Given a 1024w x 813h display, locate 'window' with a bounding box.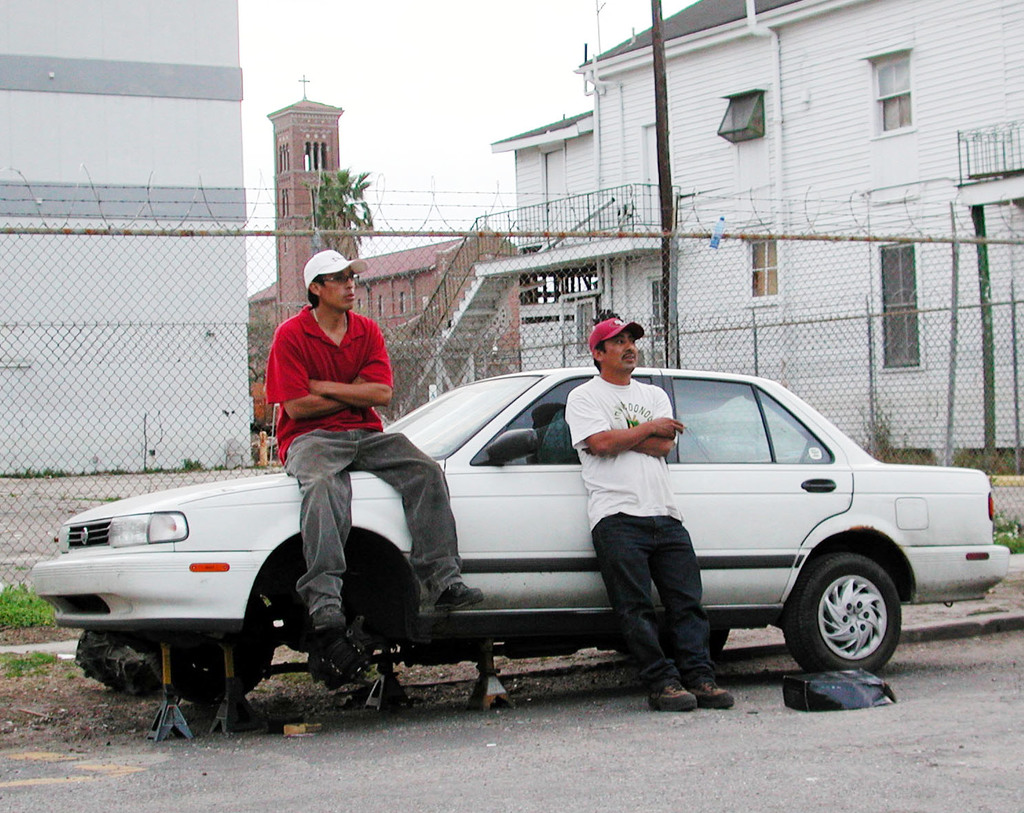
Located: select_region(872, 50, 921, 129).
